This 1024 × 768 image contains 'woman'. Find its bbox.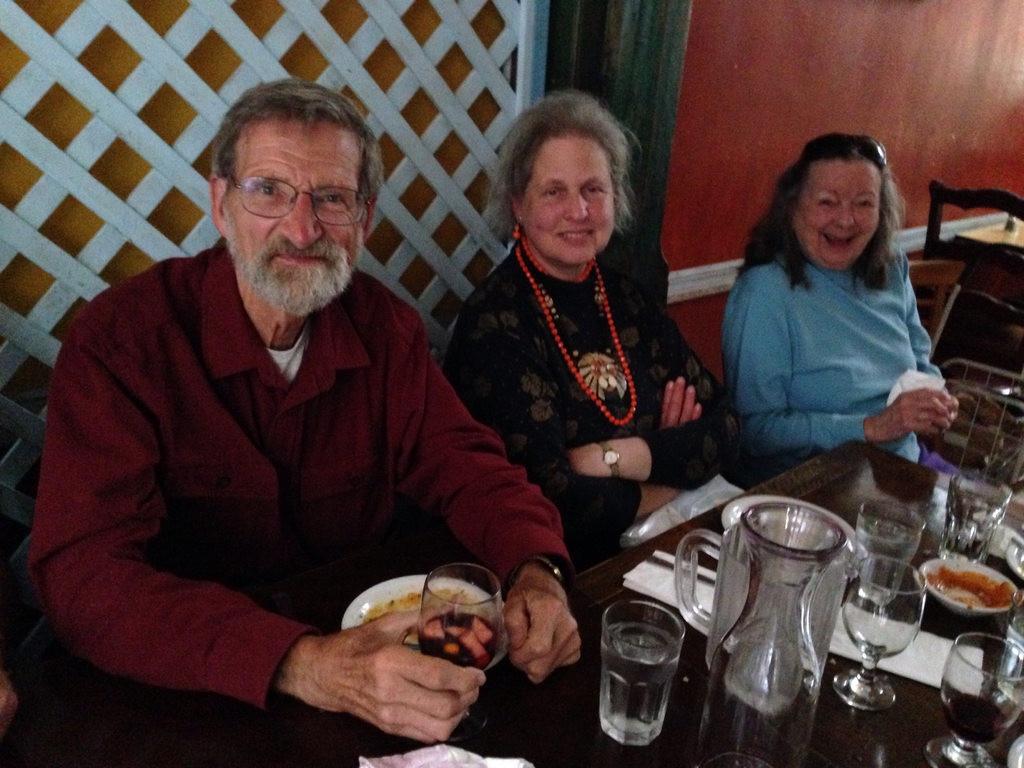
region(715, 127, 968, 484).
